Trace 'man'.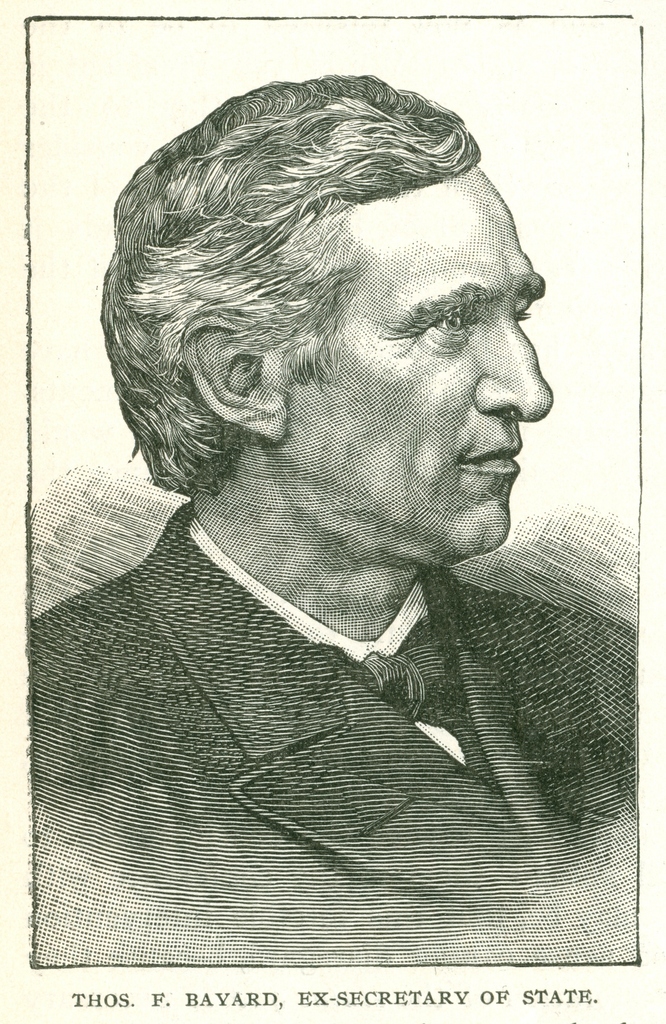
Traced to (18,105,633,941).
